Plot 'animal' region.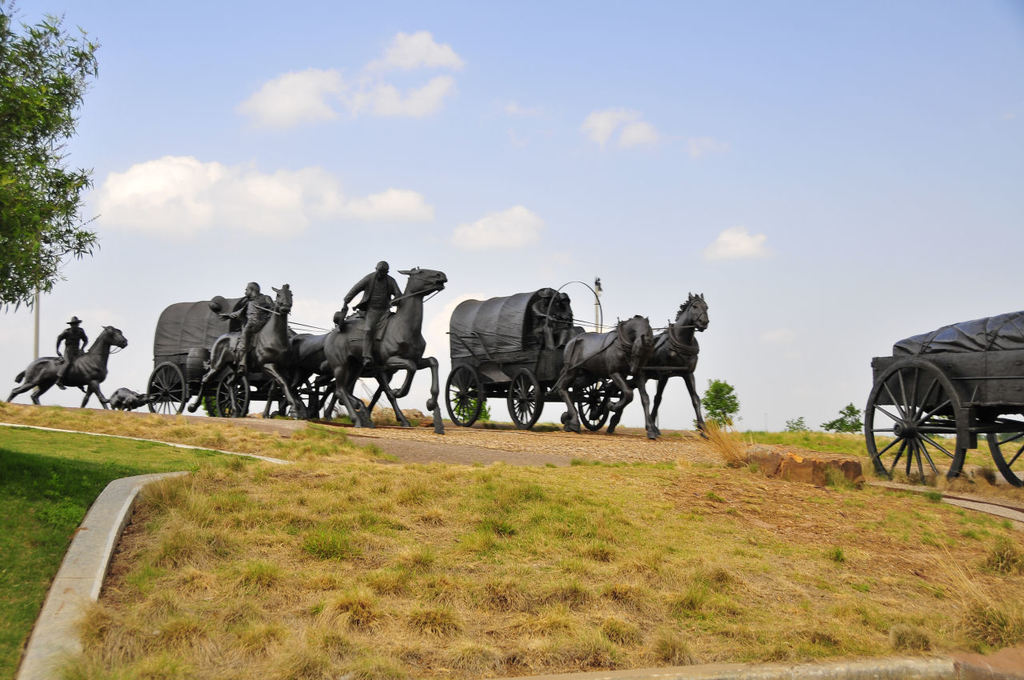
Plotted at bbox=(642, 294, 714, 438).
